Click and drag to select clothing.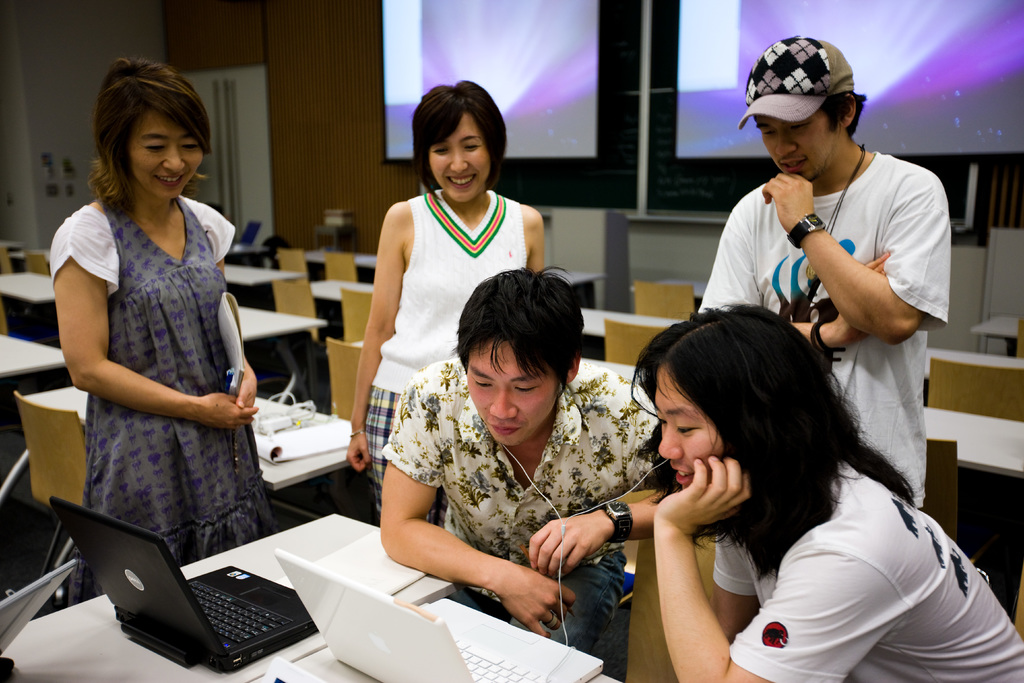
Selection: box=[364, 188, 527, 526].
